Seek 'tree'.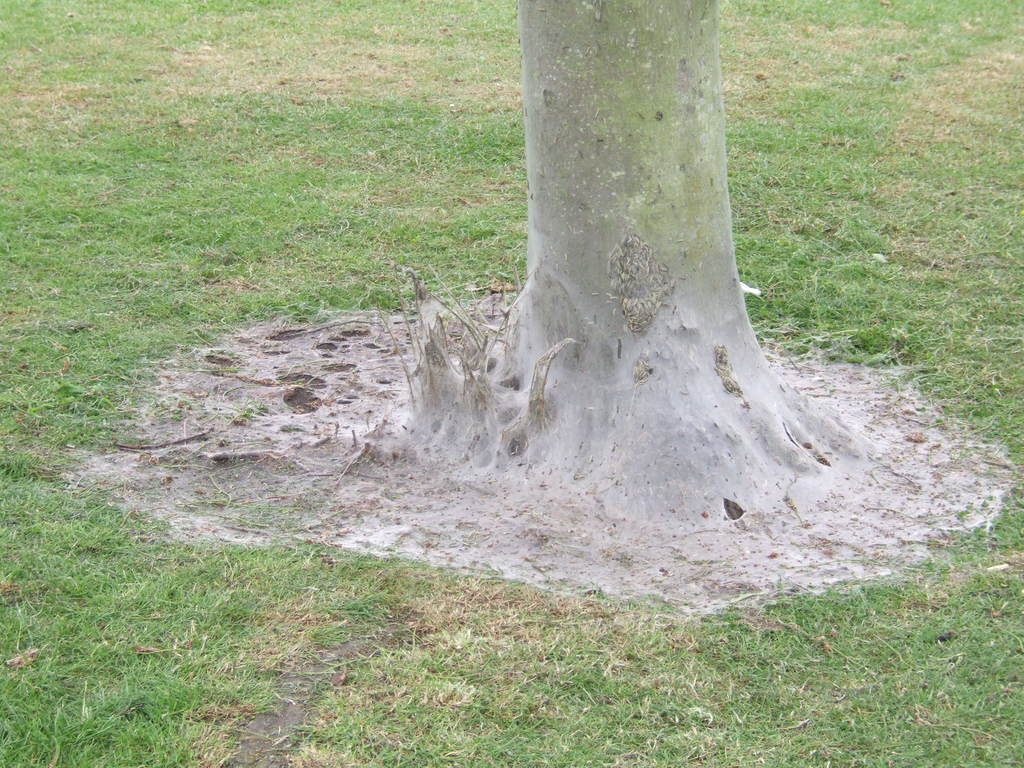
box=[415, 13, 908, 481].
